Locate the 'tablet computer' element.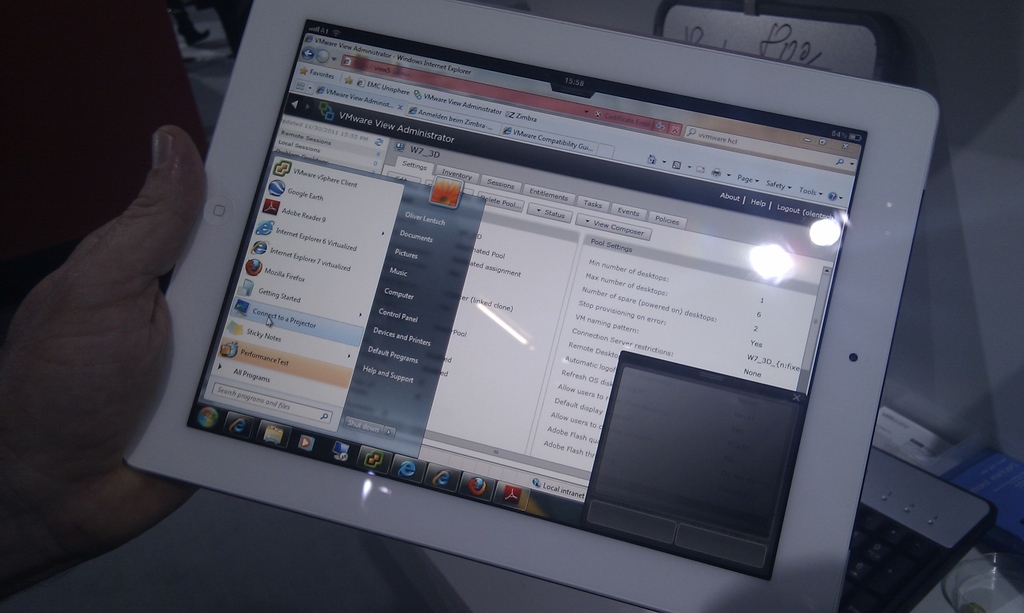
Element bbox: <region>121, 0, 941, 612</region>.
